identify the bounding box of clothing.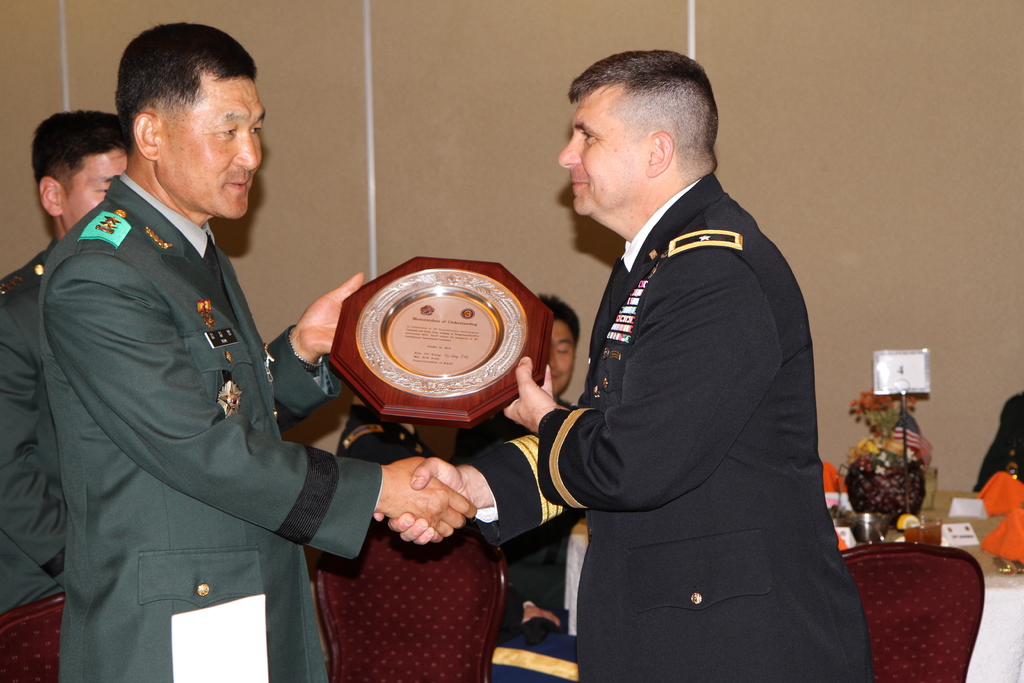
(518,148,868,677).
